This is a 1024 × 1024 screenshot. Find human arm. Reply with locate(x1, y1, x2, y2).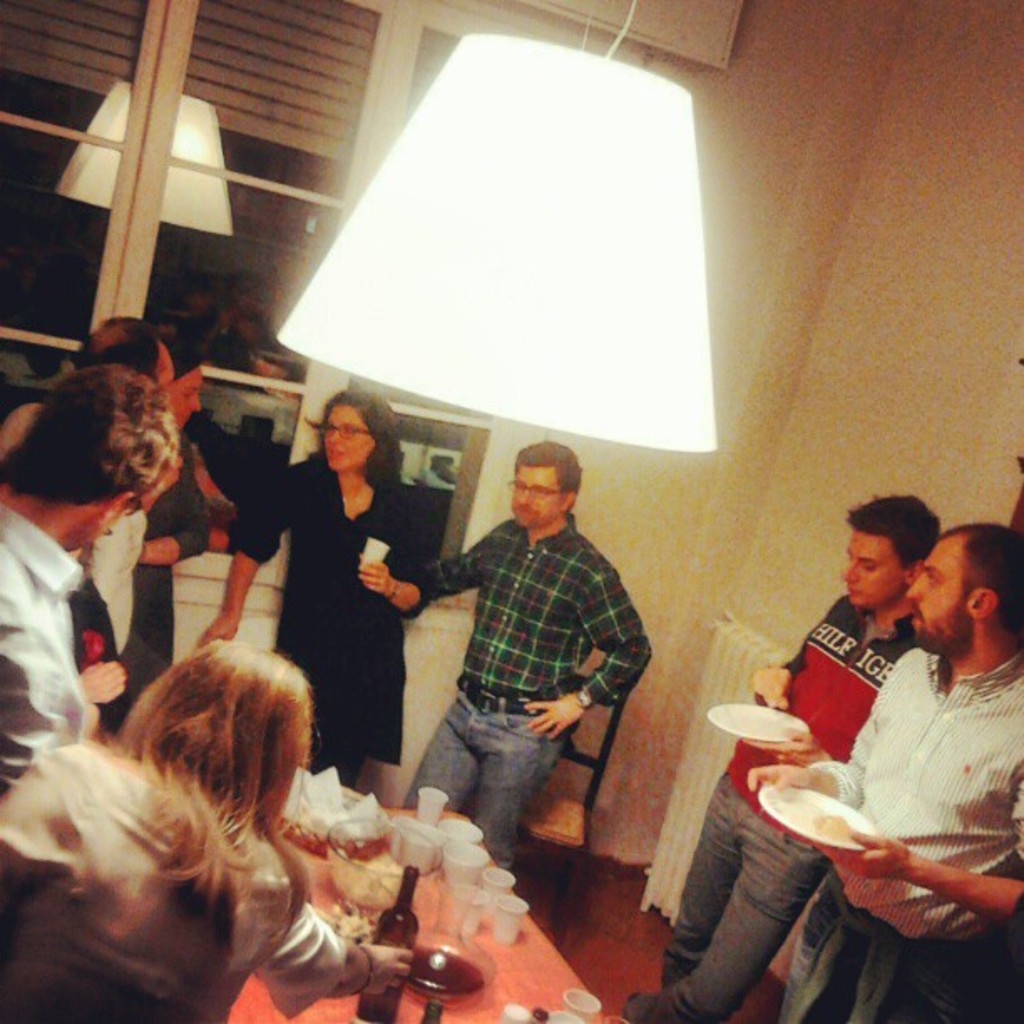
locate(422, 540, 484, 599).
